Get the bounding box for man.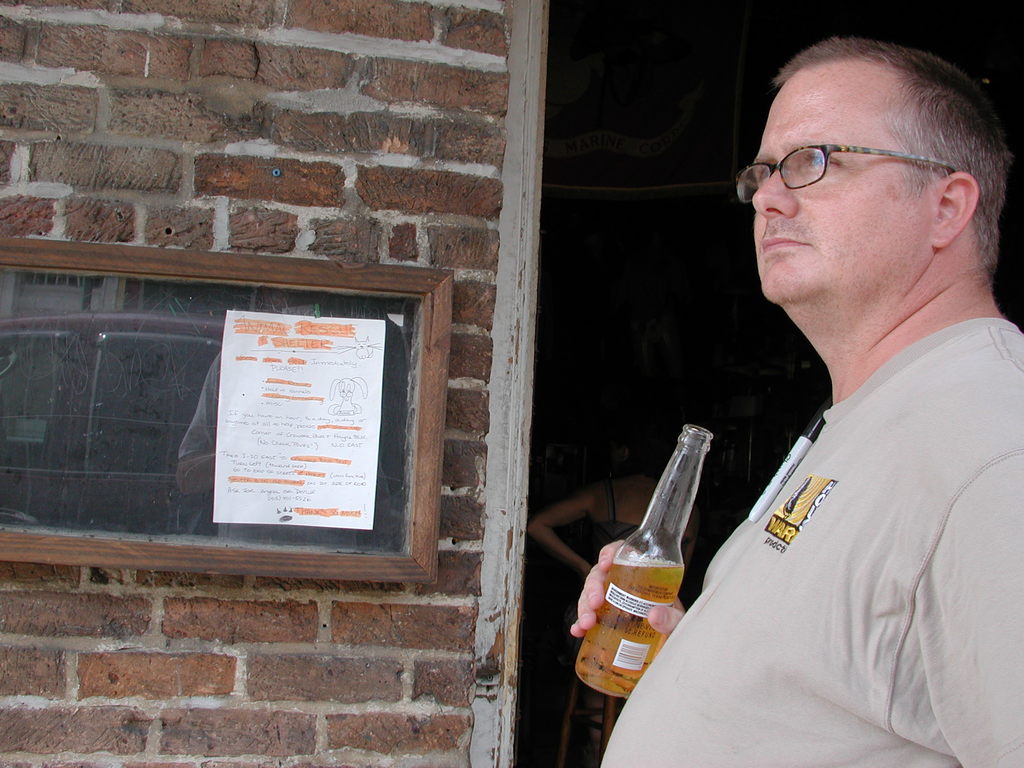
[left=611, top=12, right=1018, bottom=764].
